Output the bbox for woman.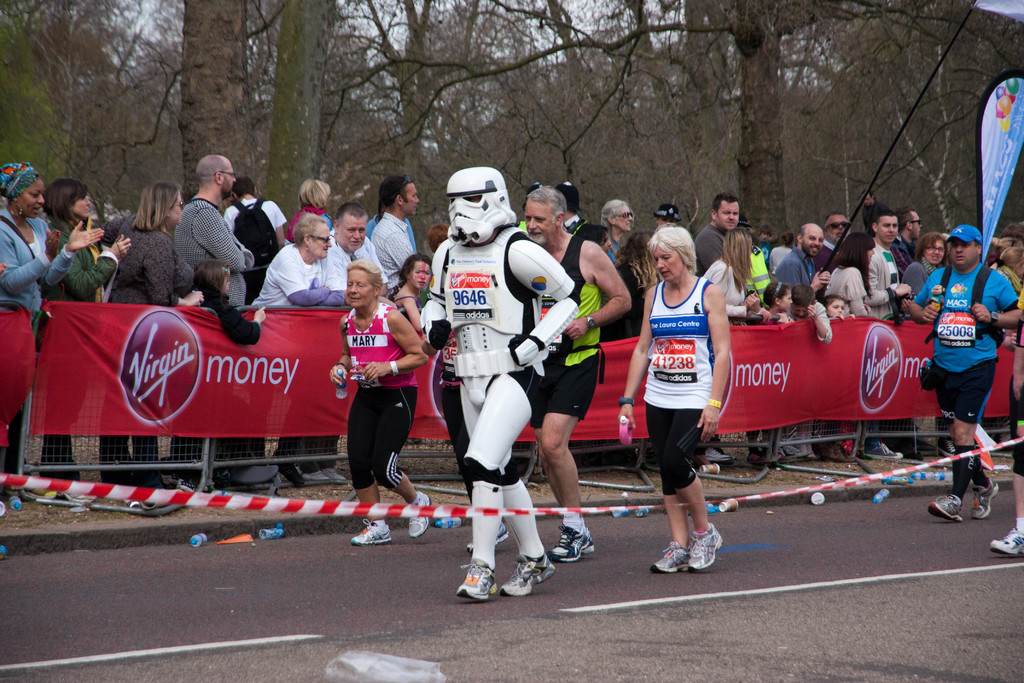
bbox(993, 243, 1023, 300).
